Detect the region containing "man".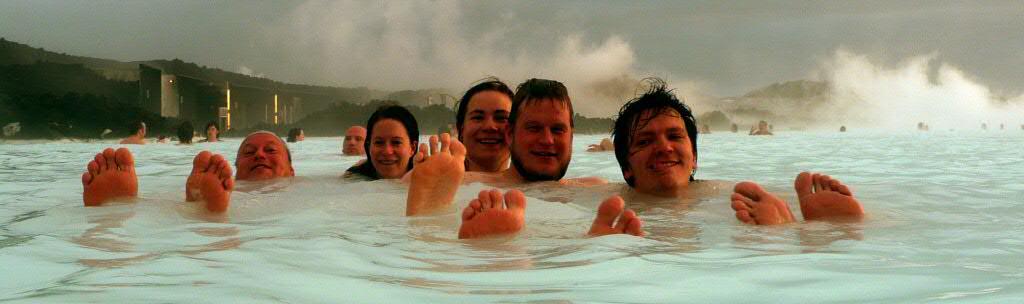
Rect(120, 119, 147, 143).
